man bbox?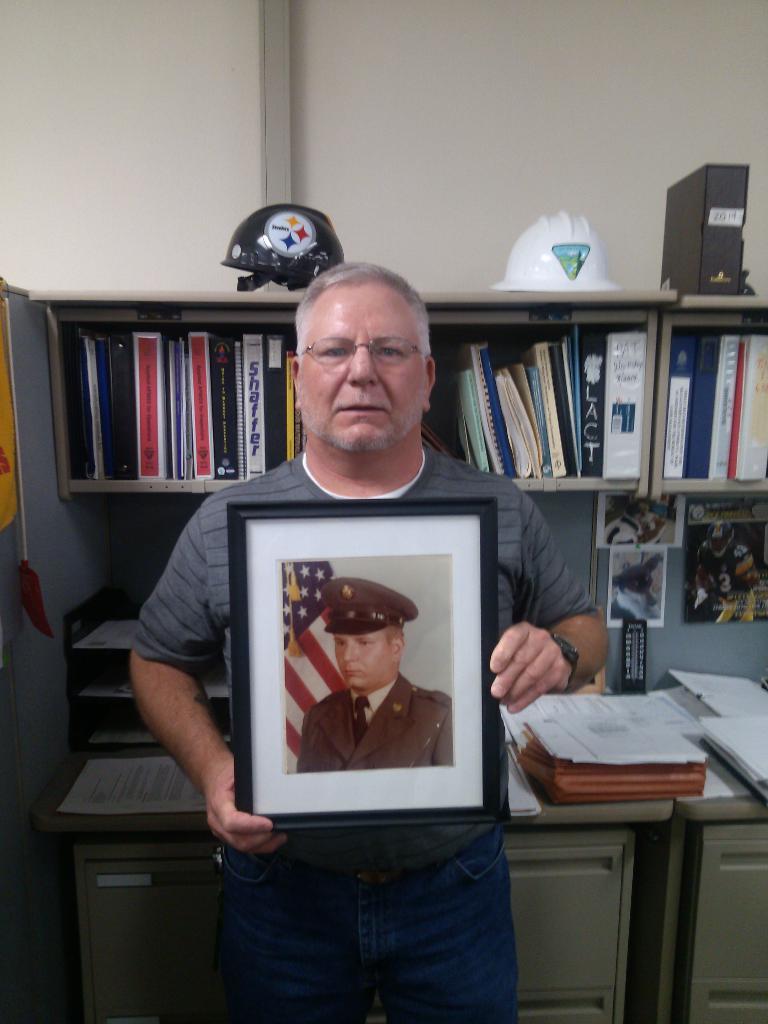
126 262 611 1023
